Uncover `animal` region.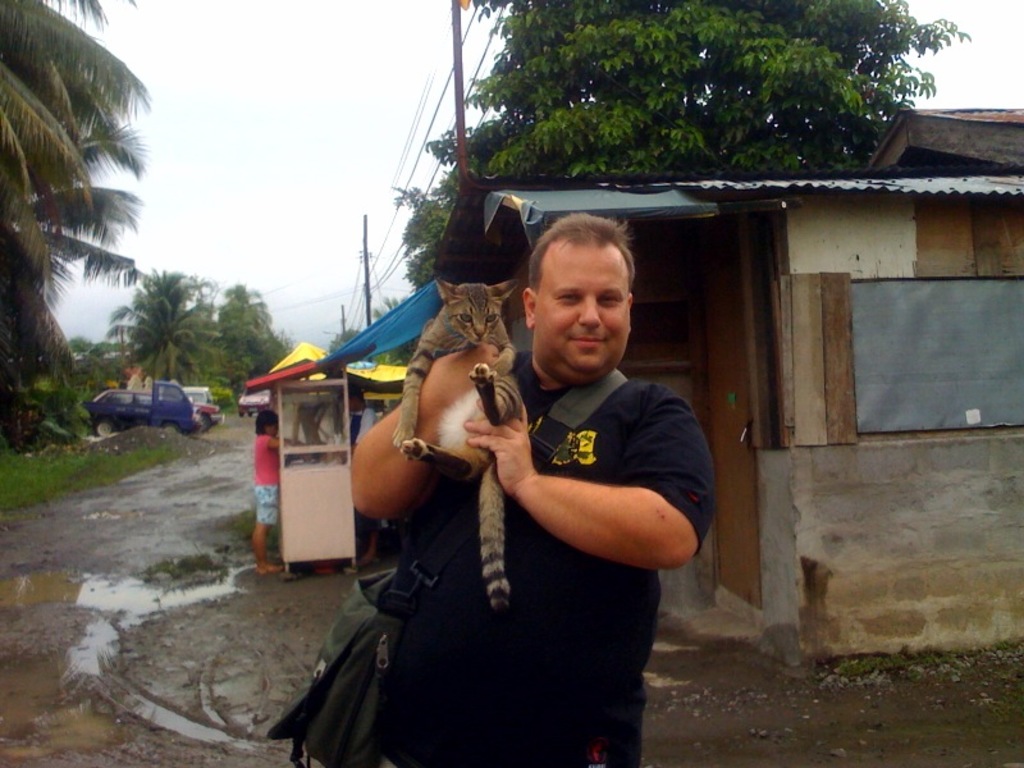
Uncovered: crop(390, 274, 529, 621).
